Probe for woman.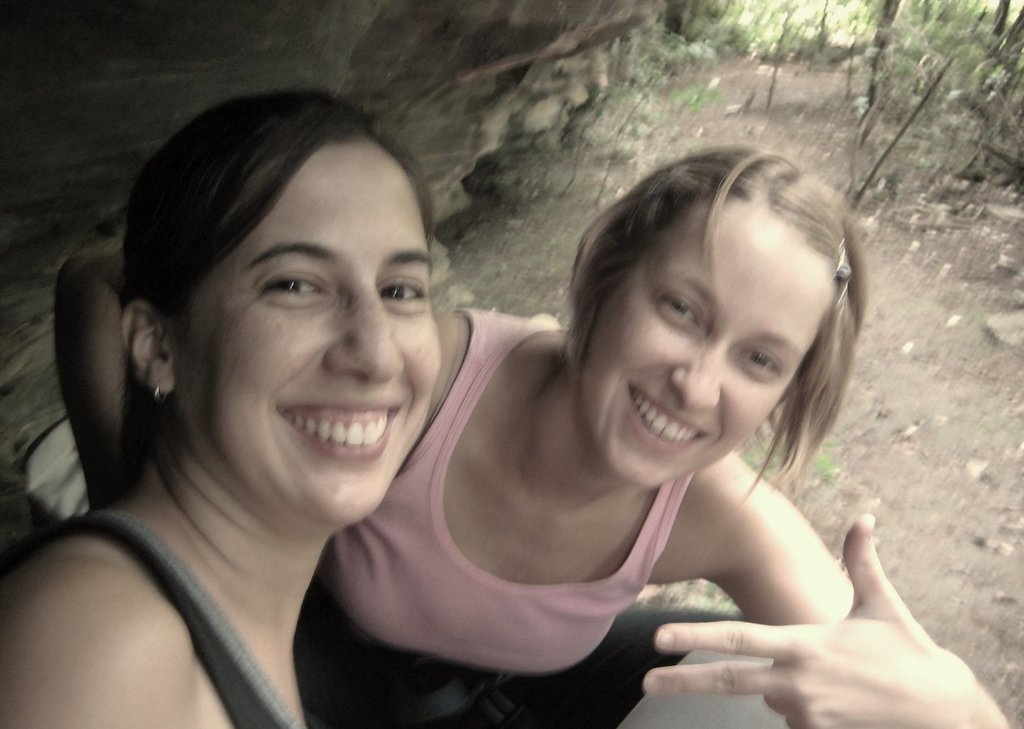
Probe result: detection(0, 84, 441, 728).
